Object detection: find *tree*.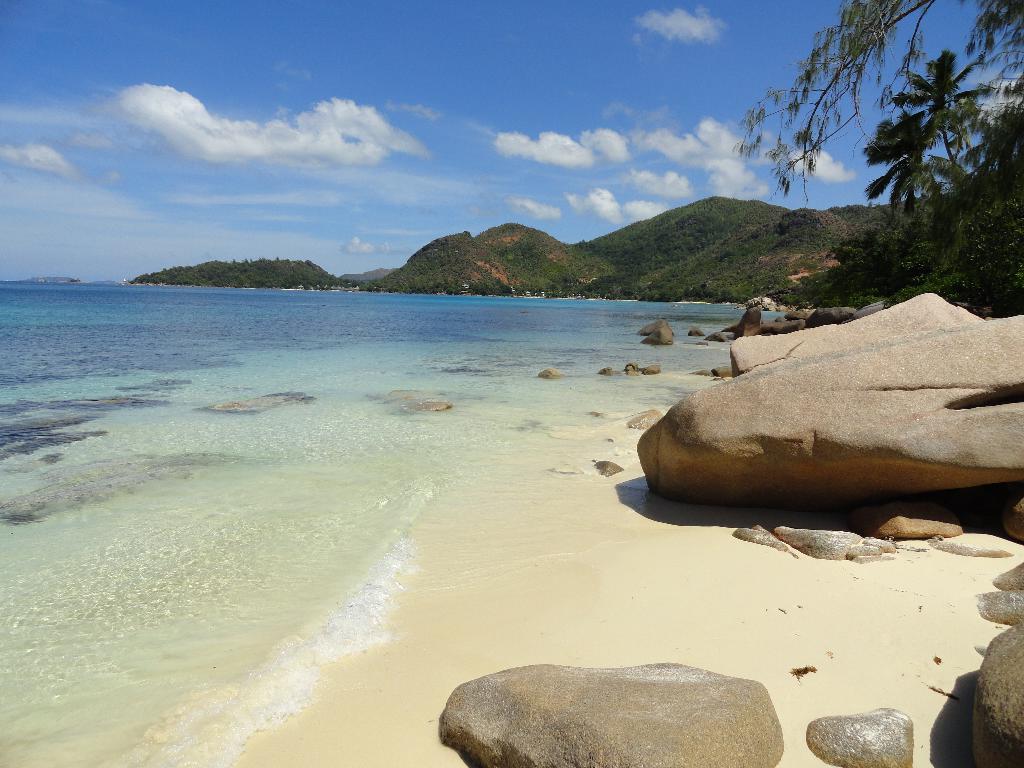
pyautogui.locateOnScreen(250, 257, 251, 260).
